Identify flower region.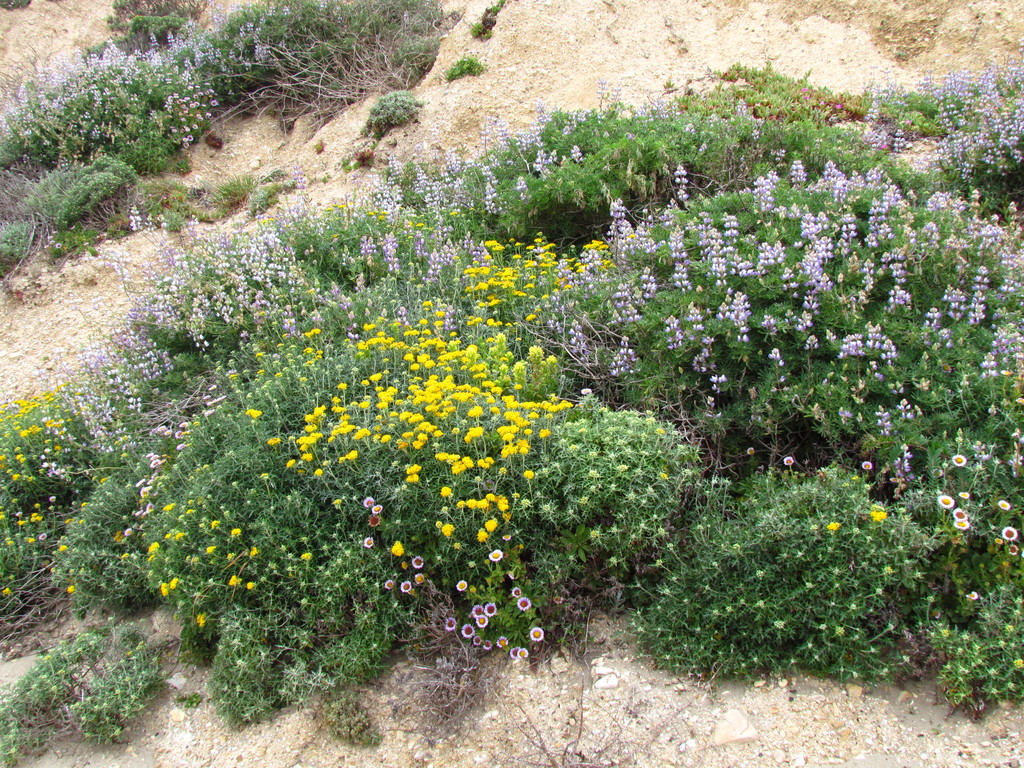
Region: (left=823, top=519, right=844, bottom=532).
